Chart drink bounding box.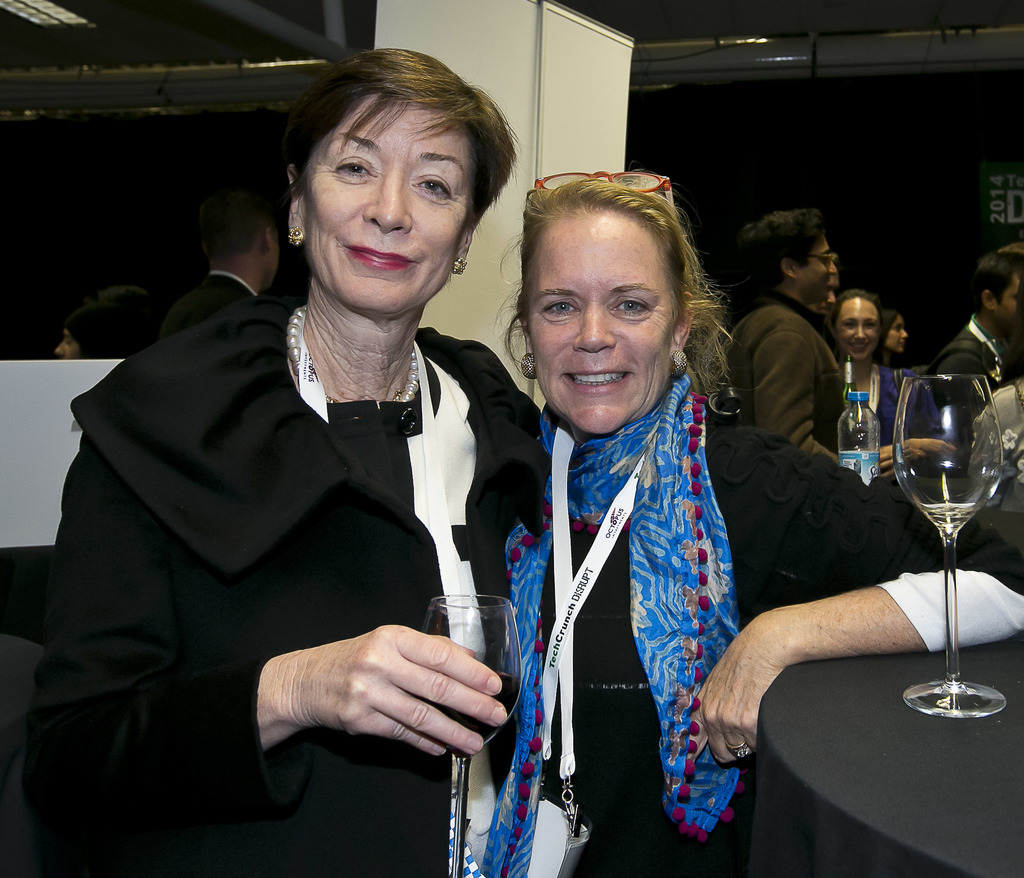
Charted: locate(410, 676, 515, 760).
